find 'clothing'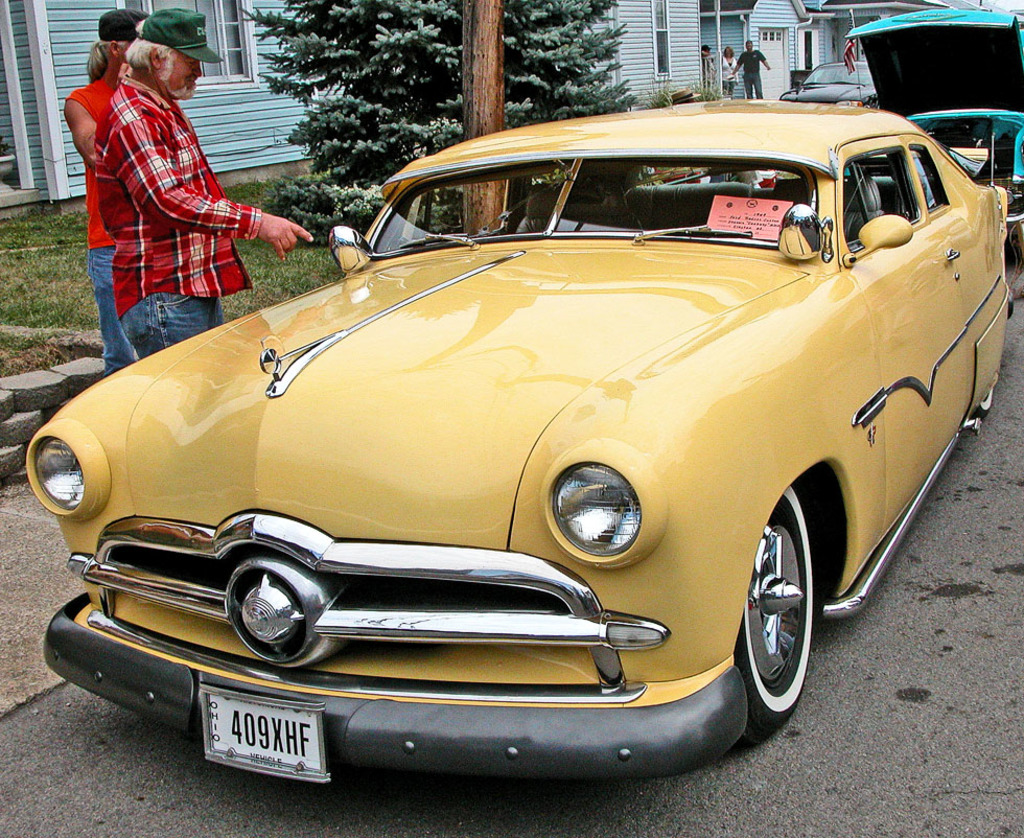
(x1=71, y1=67, x2=146, y2=377)
